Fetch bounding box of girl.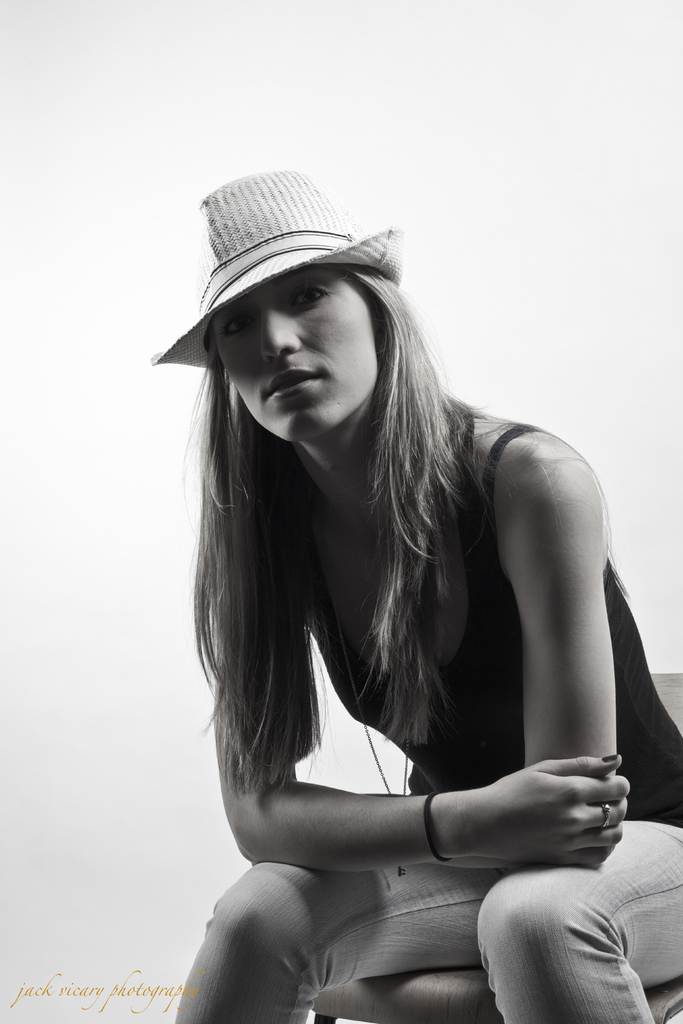
Bbox: pyautogui.locateOnScreen(151, 171, 682, 1023).
